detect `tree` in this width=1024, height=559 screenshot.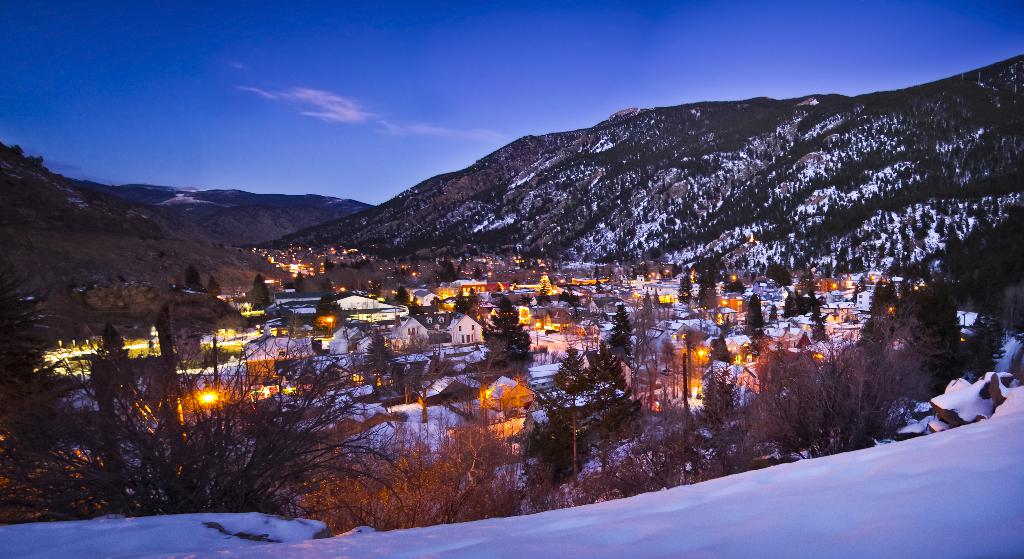
Detection: detection(292, 431, 527, 527).
